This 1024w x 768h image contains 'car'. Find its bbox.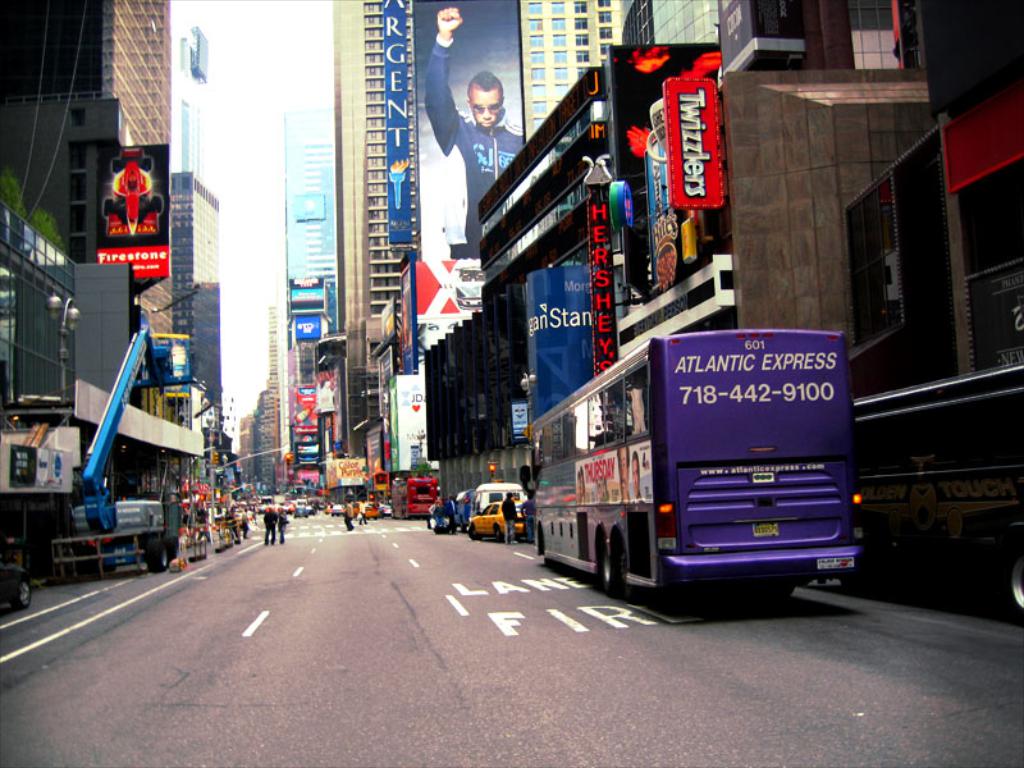
[x1=356, y1=502, x2=378, y2=520].
